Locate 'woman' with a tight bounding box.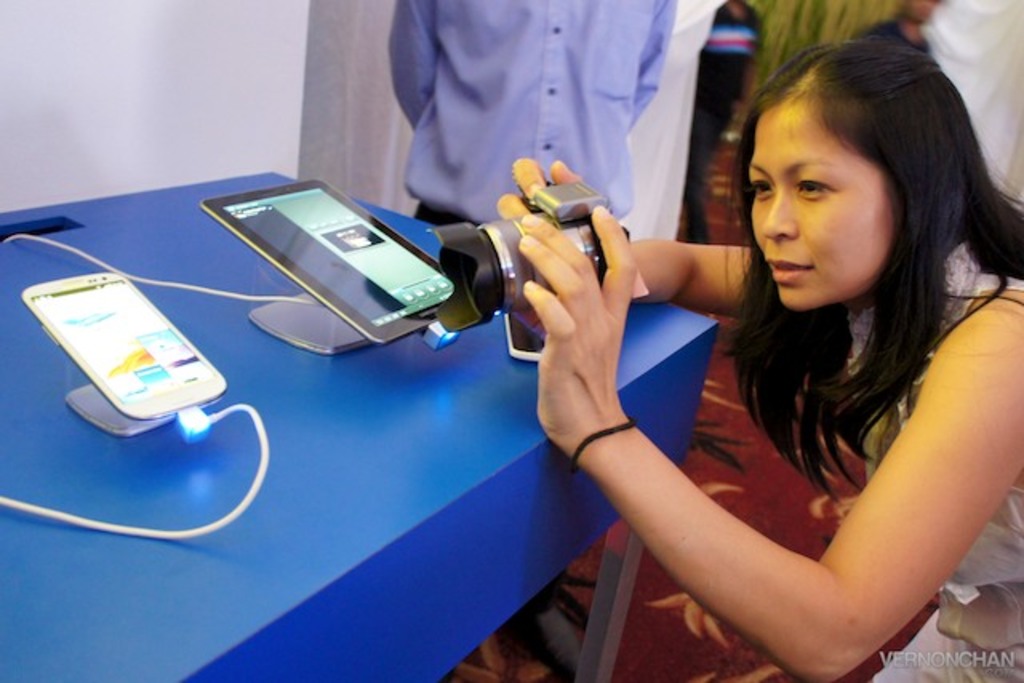
541/29/995/682.
